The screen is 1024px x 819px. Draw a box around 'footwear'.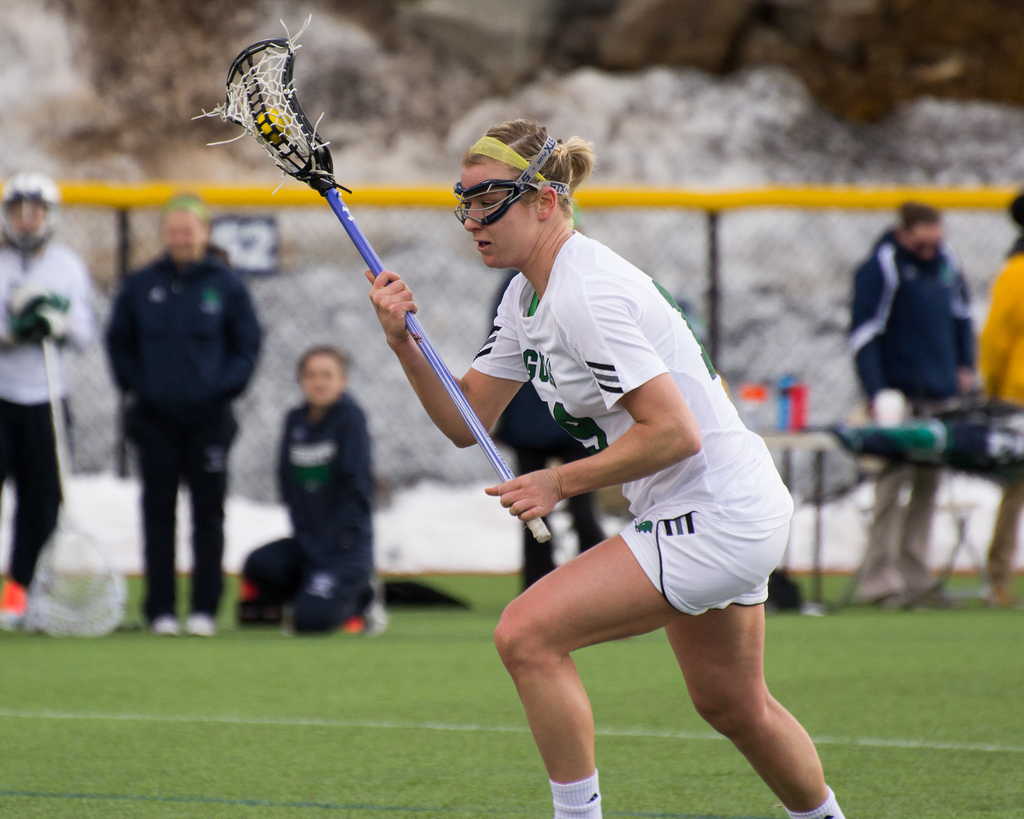
[x1=152, y1=612, x2=178, y2=634].
